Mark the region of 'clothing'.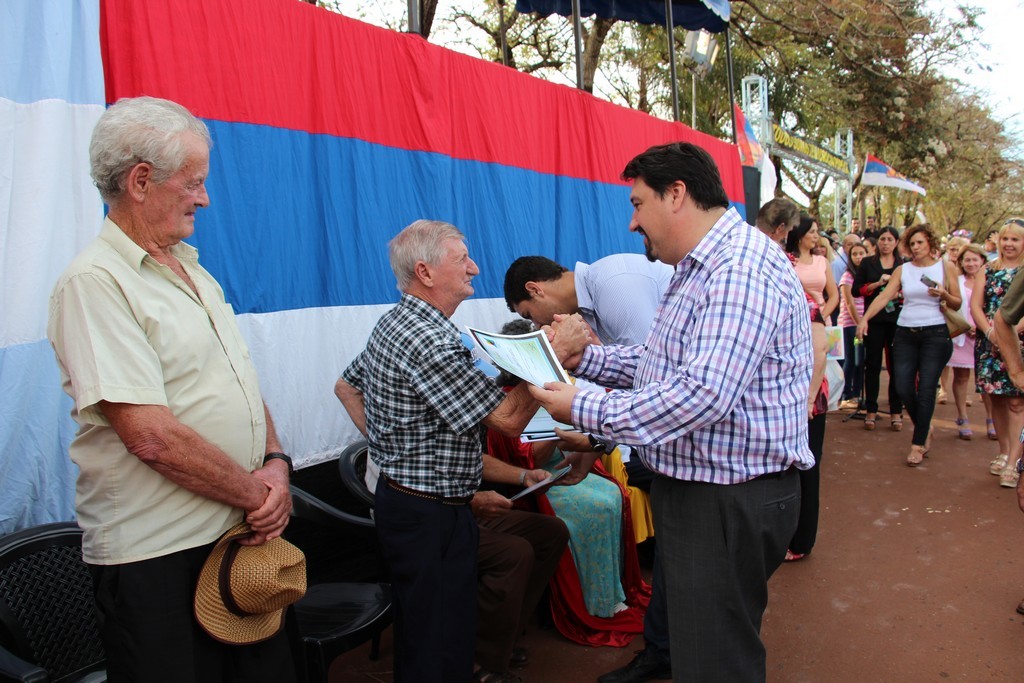
Region: 849,247,906,419.
